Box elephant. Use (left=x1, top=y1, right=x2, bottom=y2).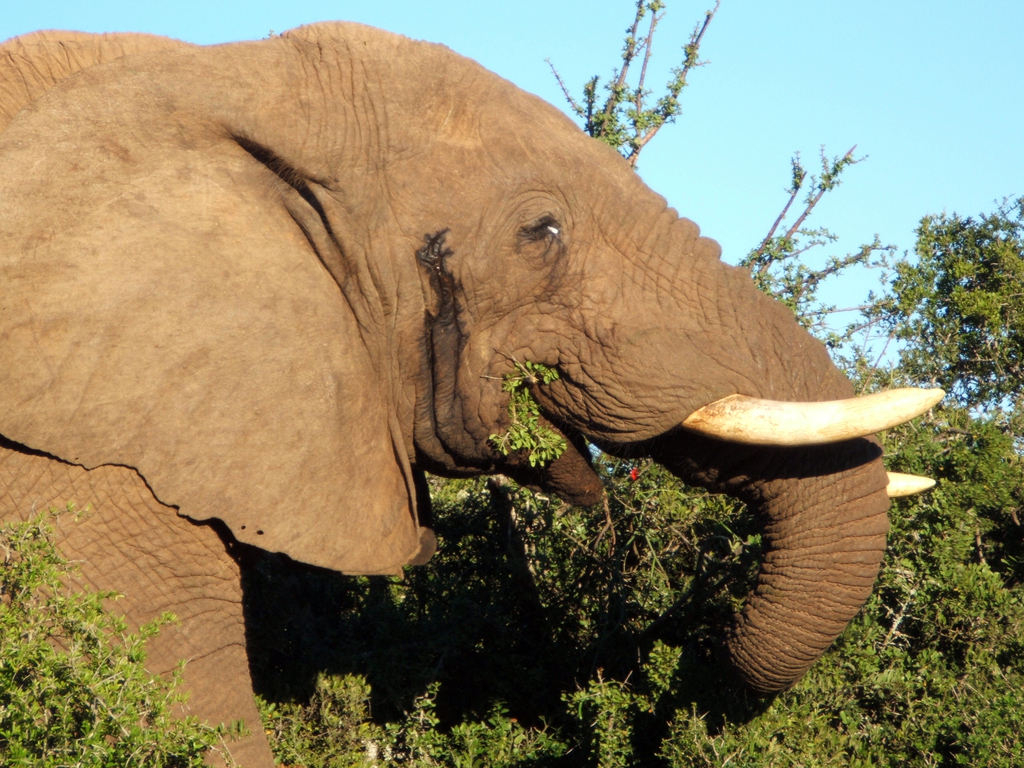
(left=17, top=24, right=932, bottom=720).
